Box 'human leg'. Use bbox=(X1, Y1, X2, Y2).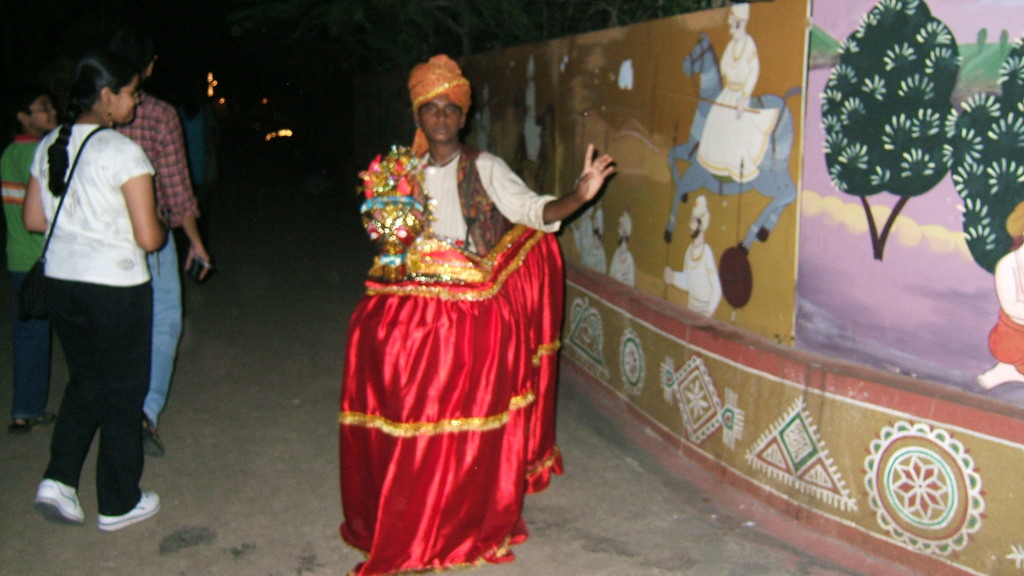
bbox=(31, 278, 104, 525).
